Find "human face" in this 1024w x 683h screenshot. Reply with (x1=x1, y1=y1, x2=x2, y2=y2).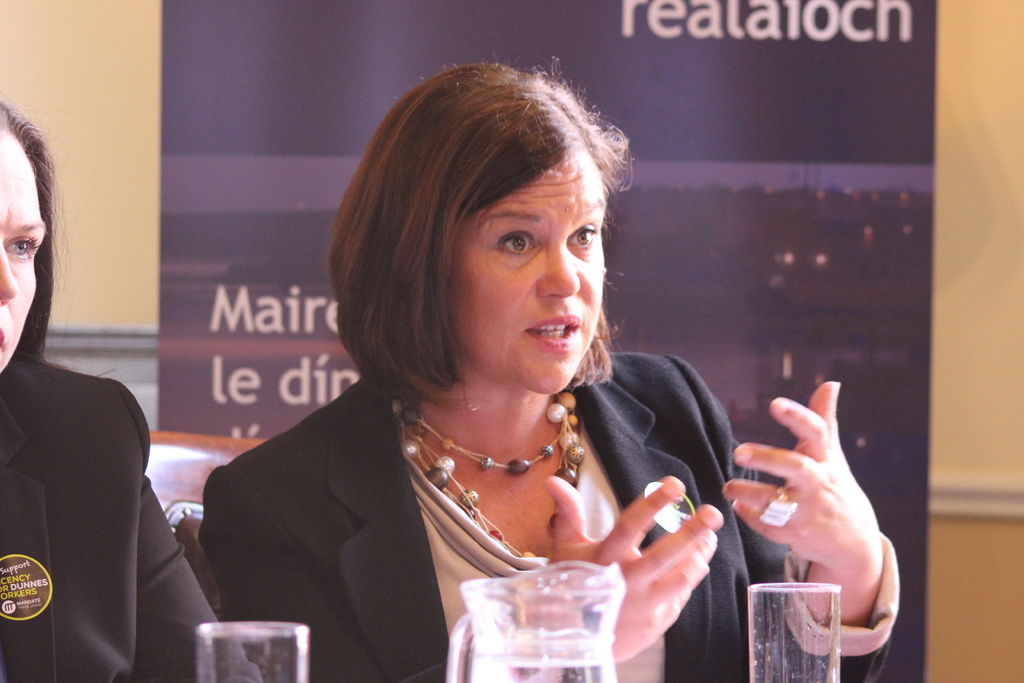
(x1=459, y1=154, x2=614, y2=393).
